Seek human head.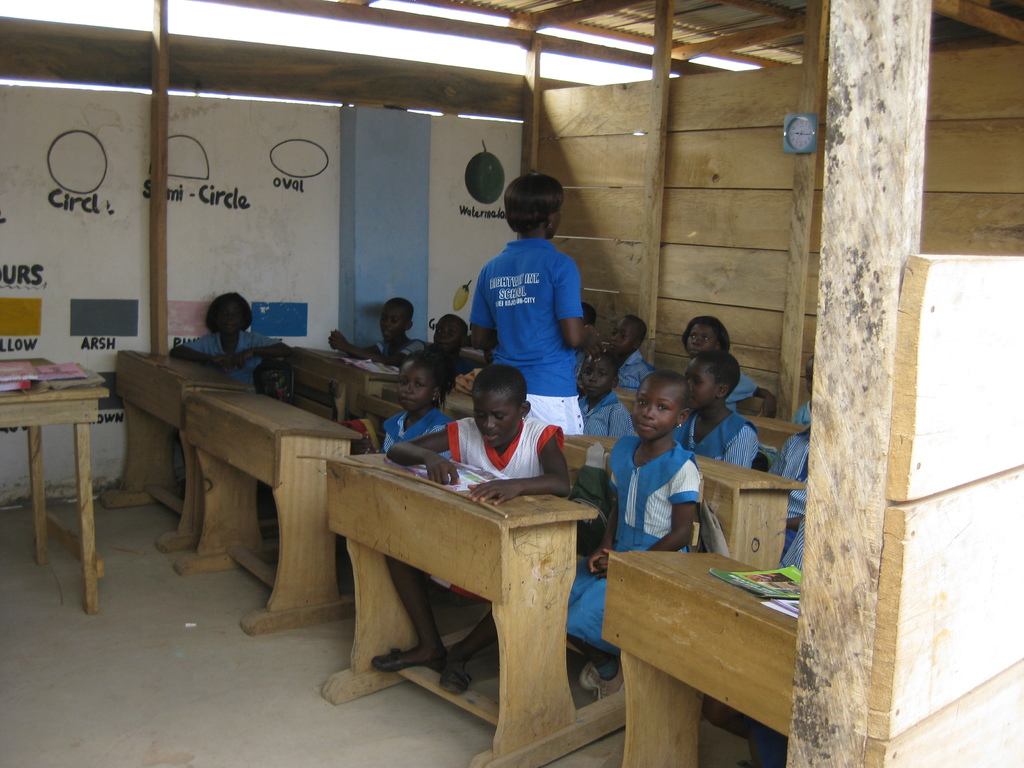
detection(396, 350, 445, 415).
